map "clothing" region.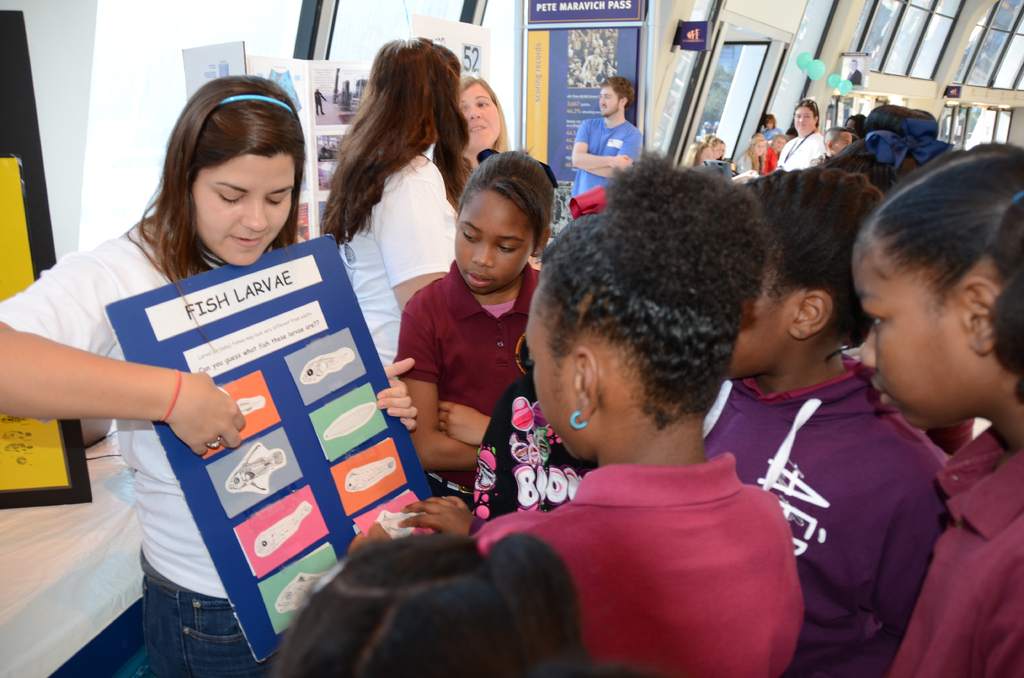
Mapped to {"x1": 563, "y1": 113, "x2": 635, "y2": 188}.
